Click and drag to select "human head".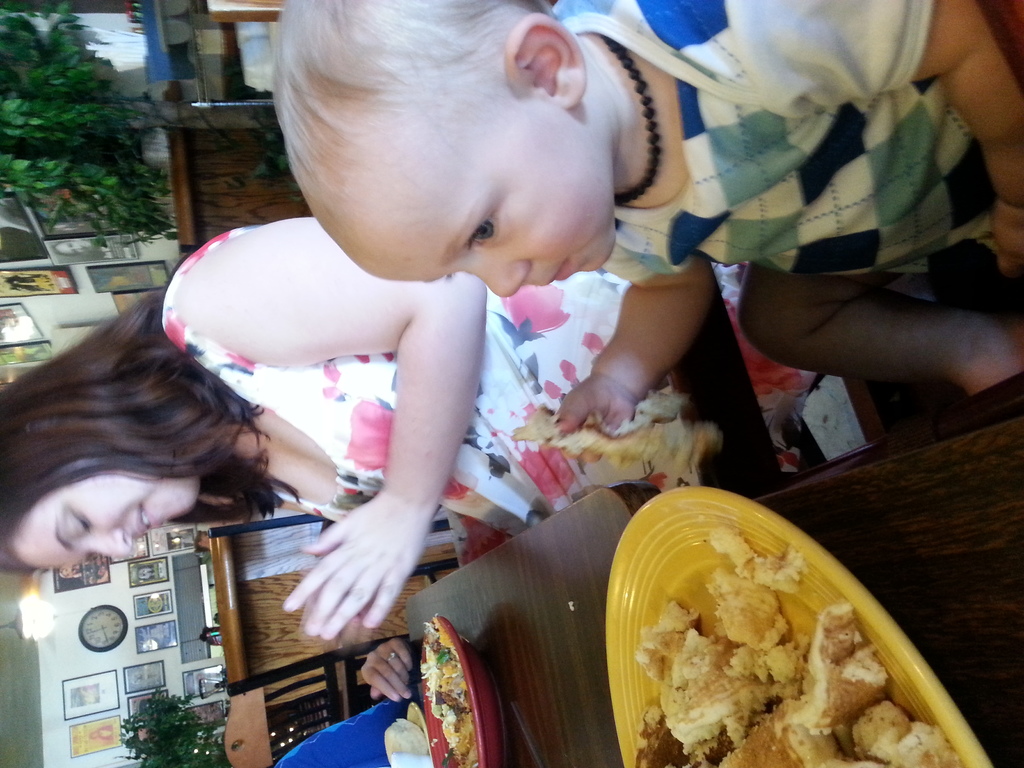
Selection: bbox=(0, 346, 204, 576).
